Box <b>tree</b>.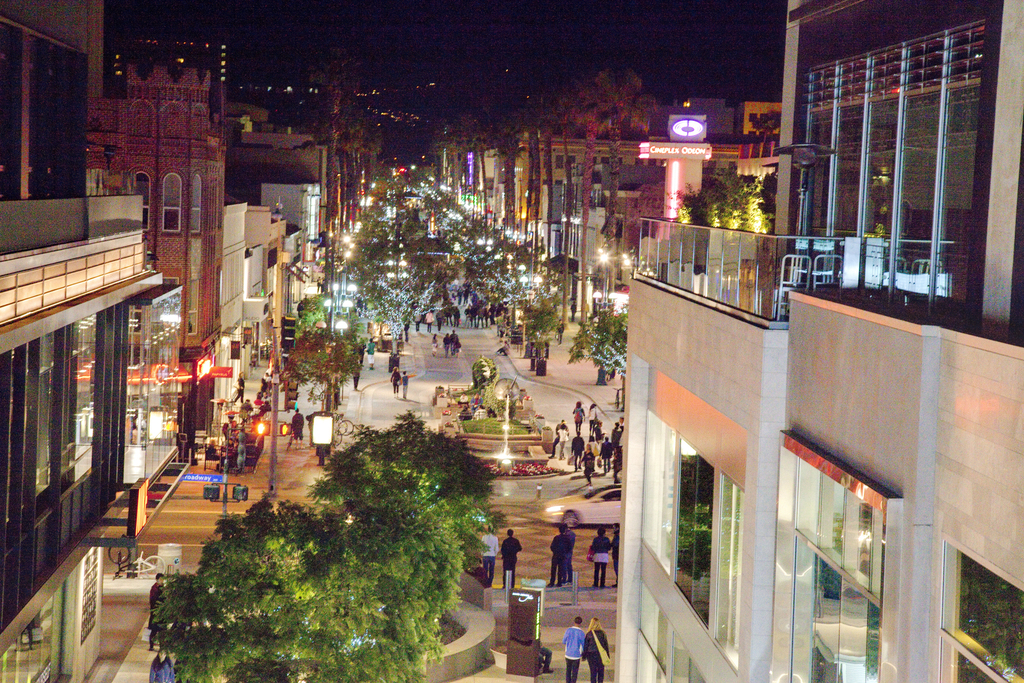
[279,291,367,415].
